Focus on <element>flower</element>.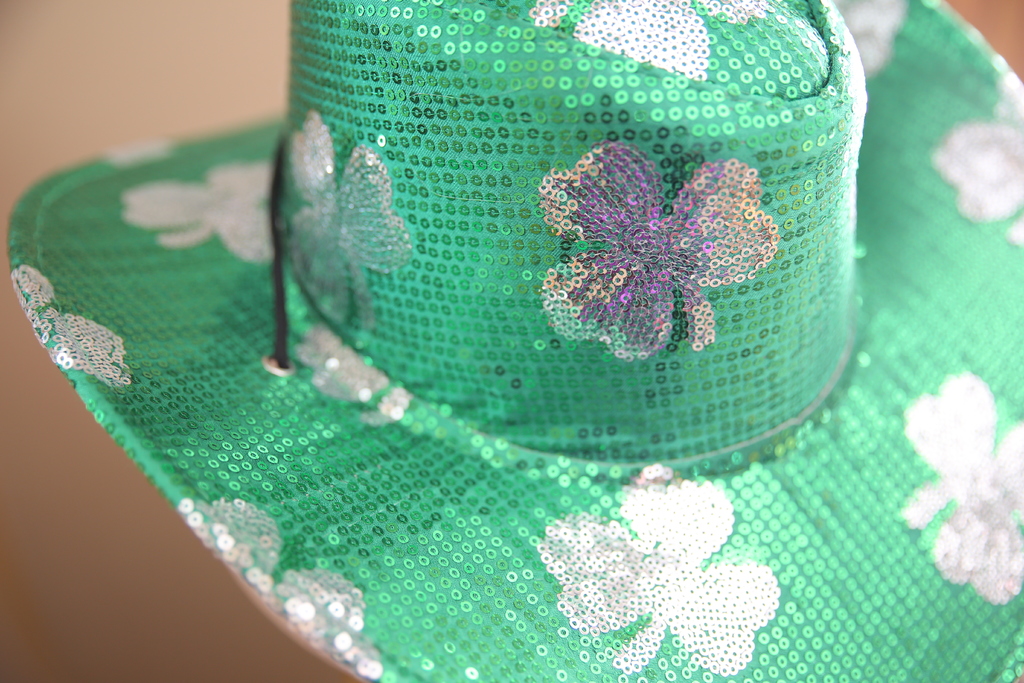
Focused at box=[541, 480, 780, 674].
